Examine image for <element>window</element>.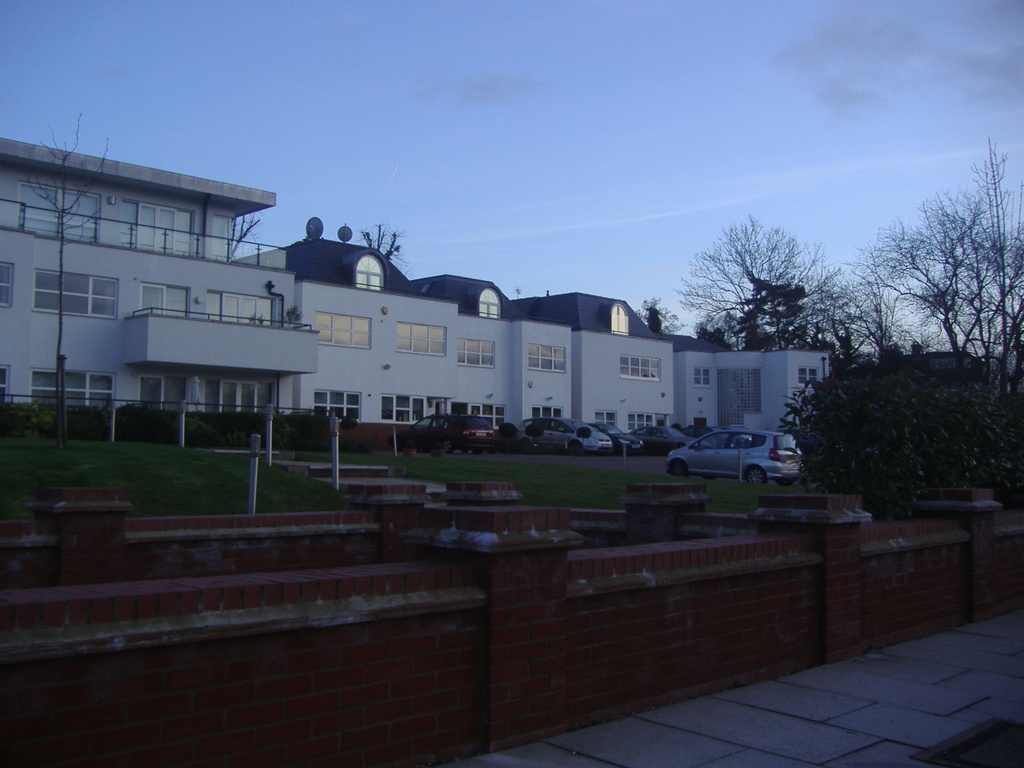
Examination result: rect(454, 401, 503, 433).
